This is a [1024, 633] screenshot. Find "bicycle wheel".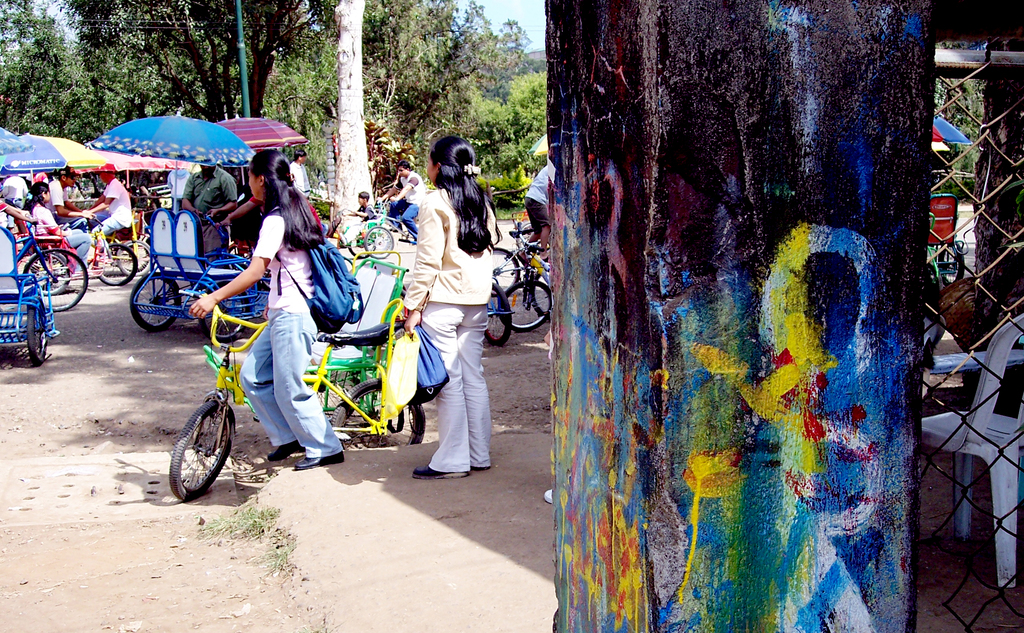
Bounding box: region(497, 282, 551, 332).
